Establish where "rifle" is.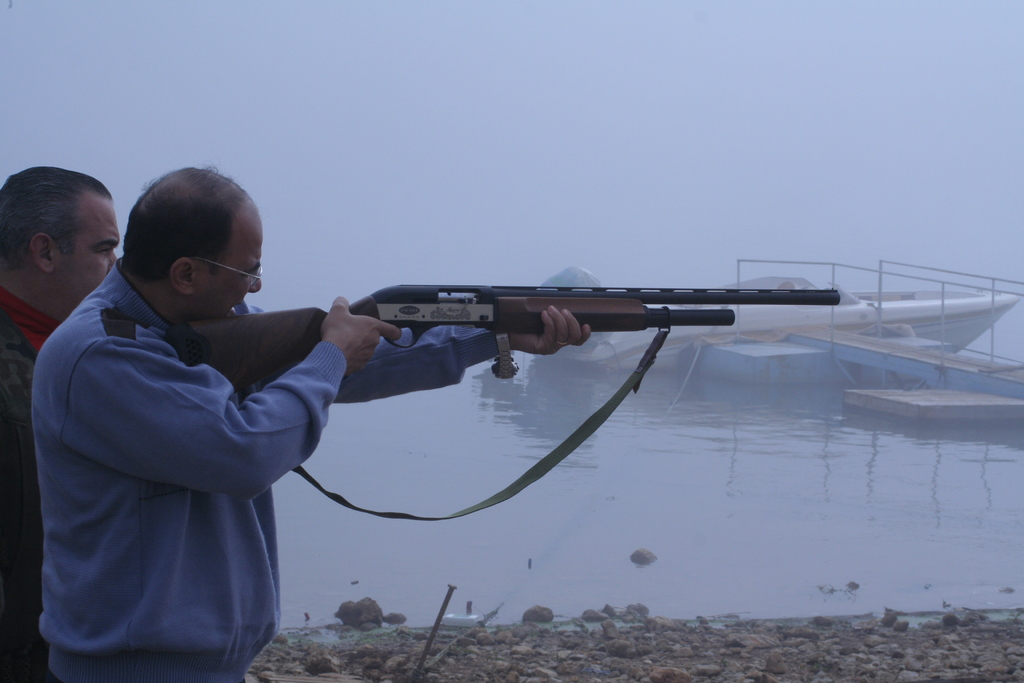
Established at (271, 258, 844, 438).
